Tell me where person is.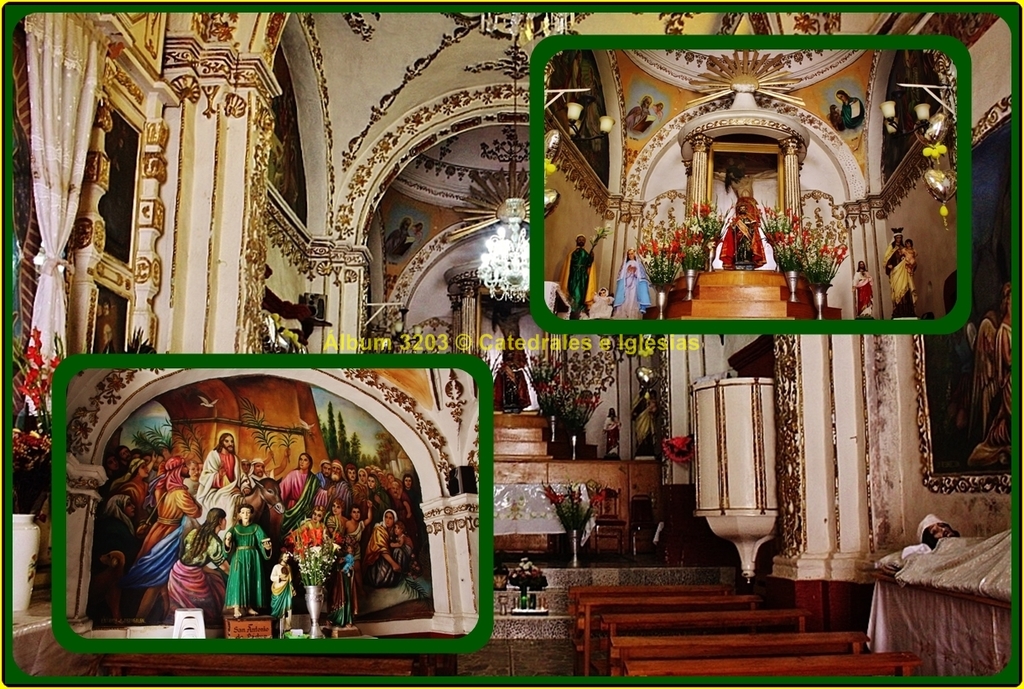
person is at {"left": 884, "top": 226, "right": 916, "bottom": 325}.
